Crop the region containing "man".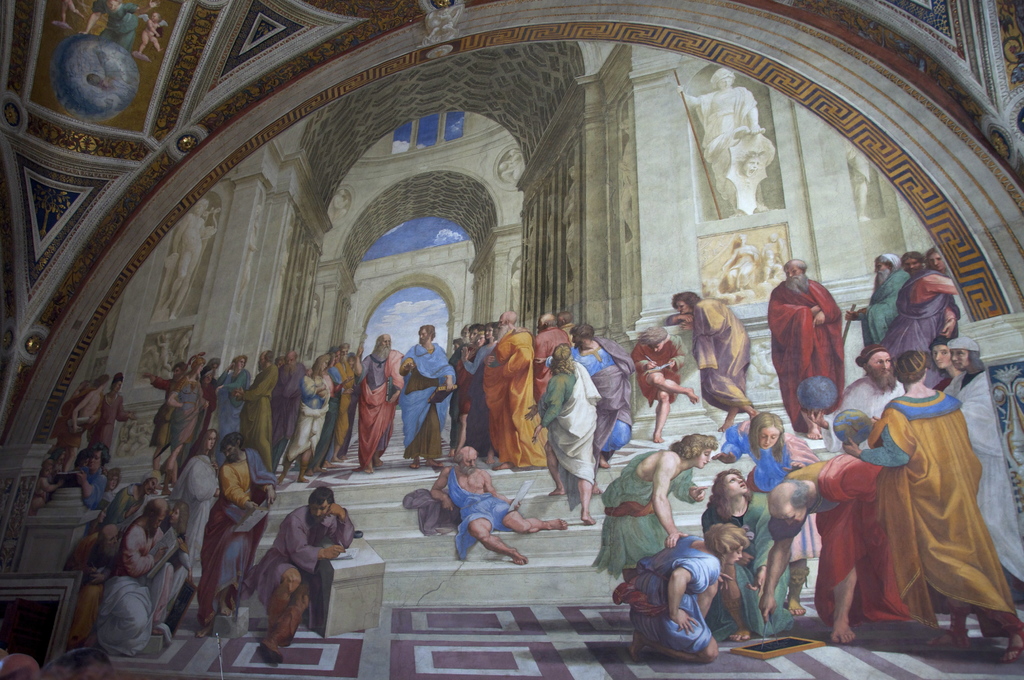
Crop region: {"left": 234, "top": 346, "right": 279, "bottom": 471}.
